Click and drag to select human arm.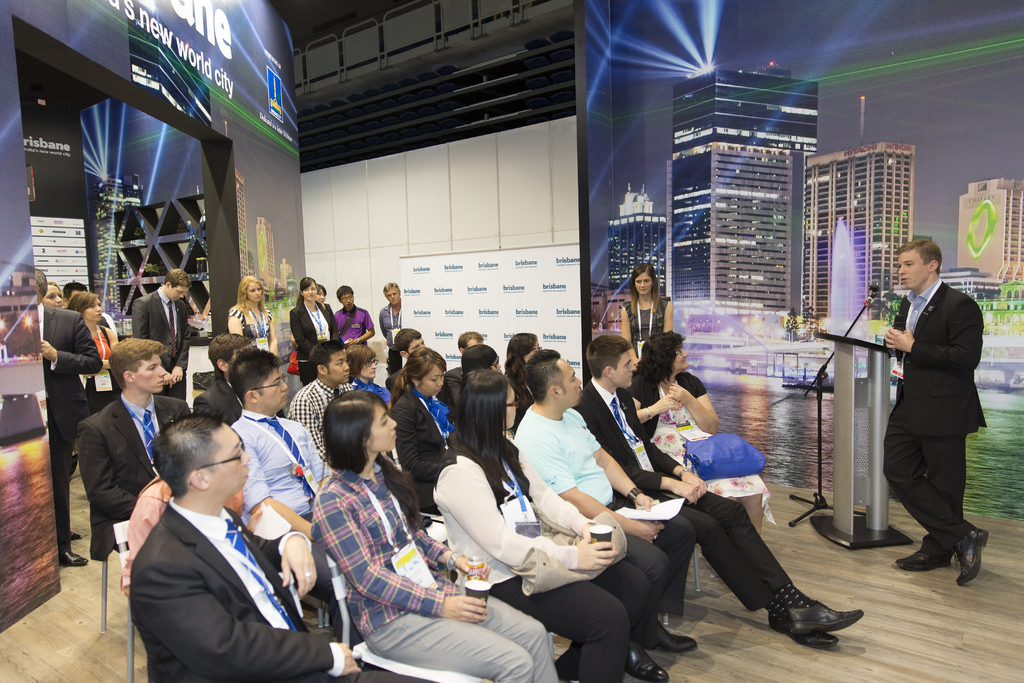
Selection: (x1=885, y1=299, x2=984, y2=368).
